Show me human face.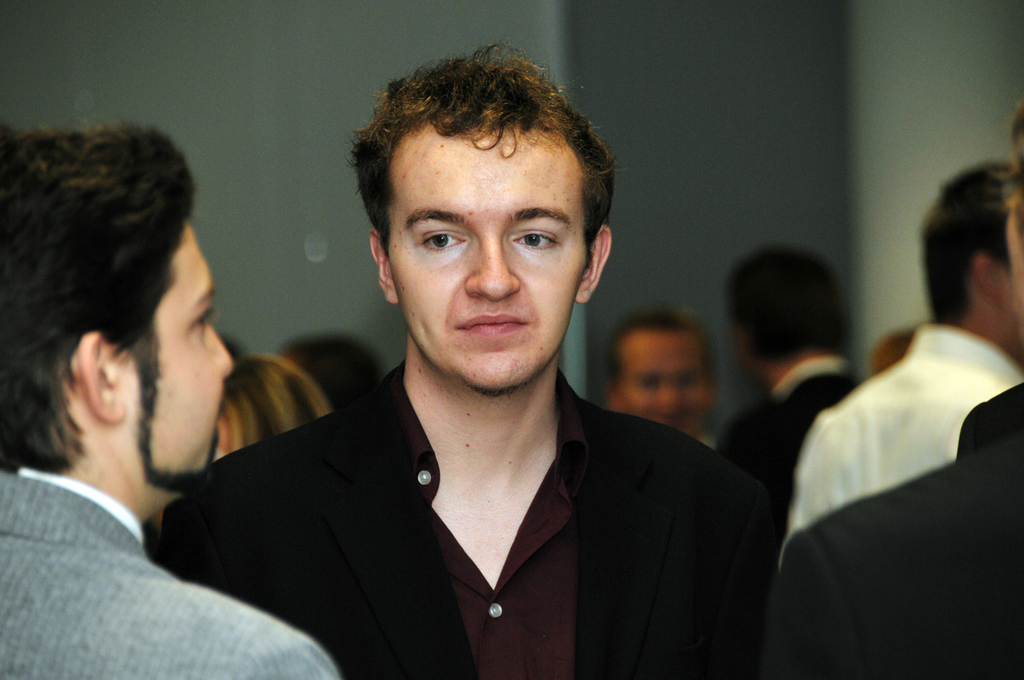
human face is here: pyautogui.locateOnScreen(618, 326, 712, 437).
